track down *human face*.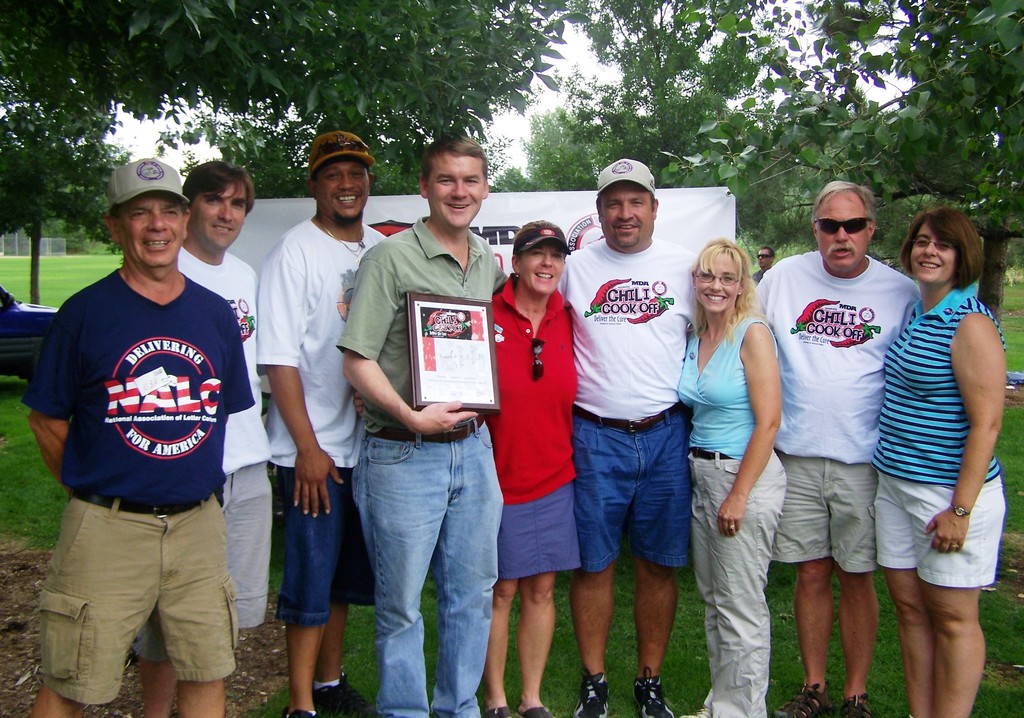
Tracked to (522,240,565,295).
